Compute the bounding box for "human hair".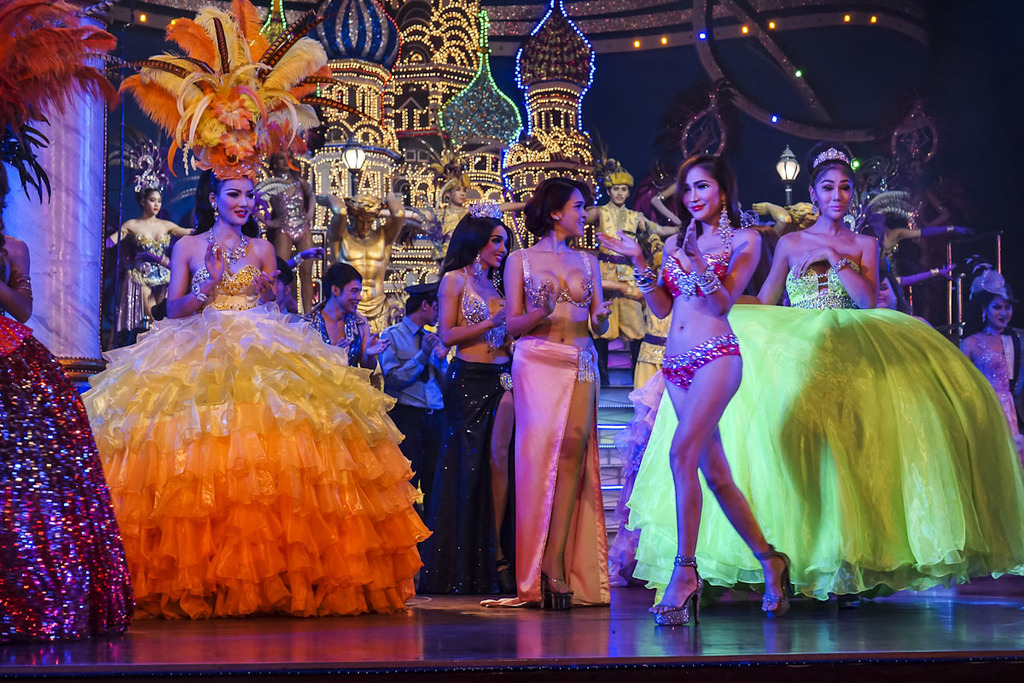
[x1=883, y1=270, x2=912, y2=316].
